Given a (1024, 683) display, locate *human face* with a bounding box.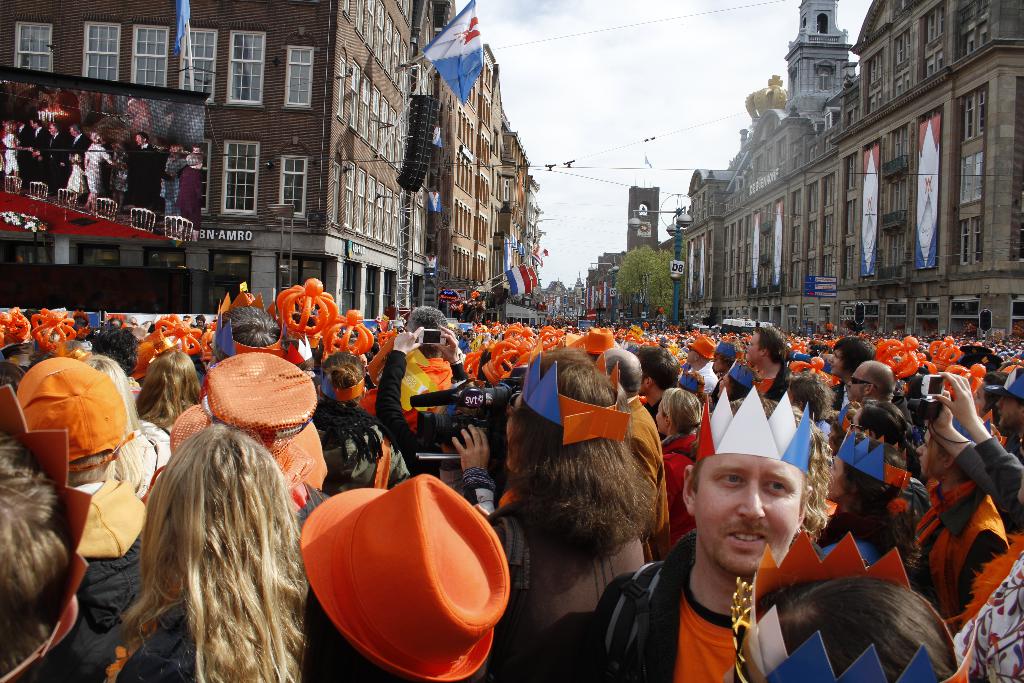
Located: {"x1": 114, "y1": 144, "x2": 119, "y2": 151}.
